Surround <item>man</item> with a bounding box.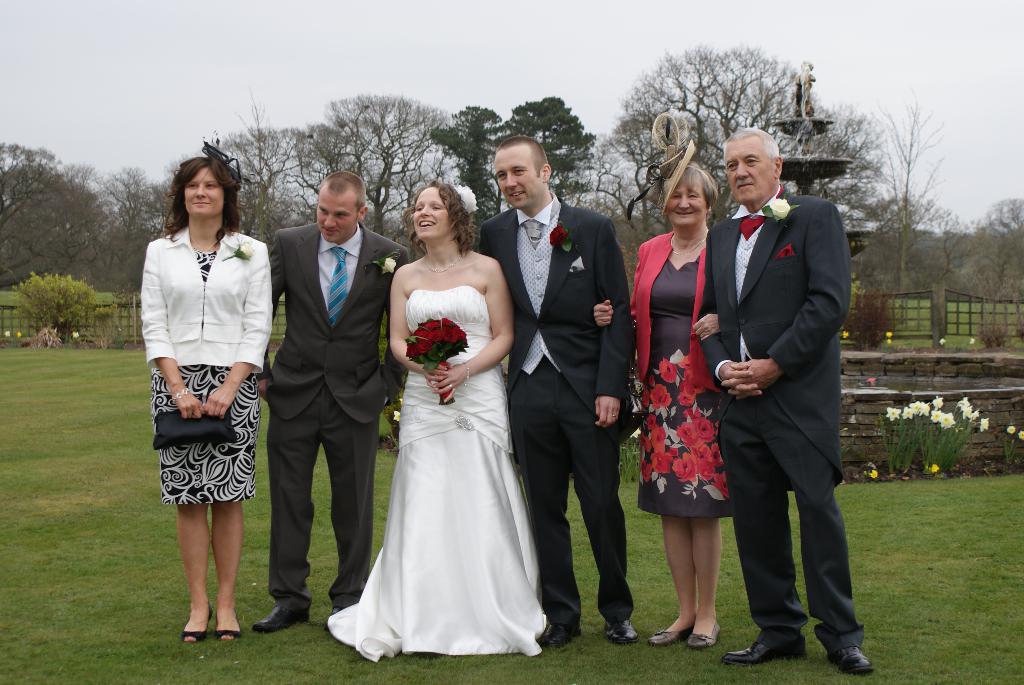
(left=252, top=171, right=410, bottom=634).
